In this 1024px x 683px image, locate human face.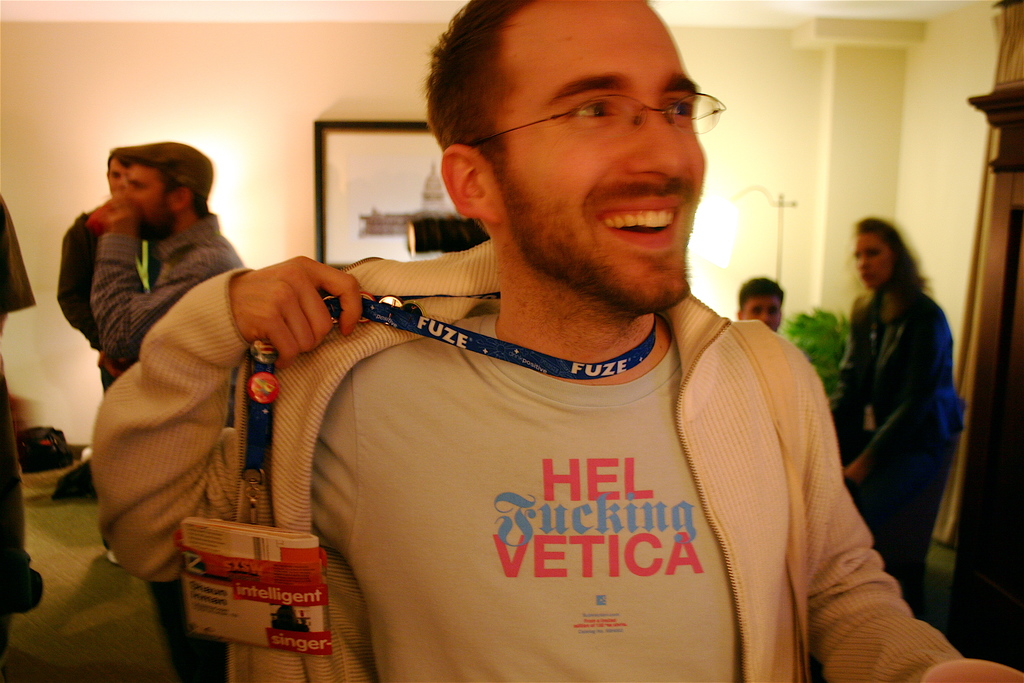
Bounding box: Rect(106, 160, 129, 194).
